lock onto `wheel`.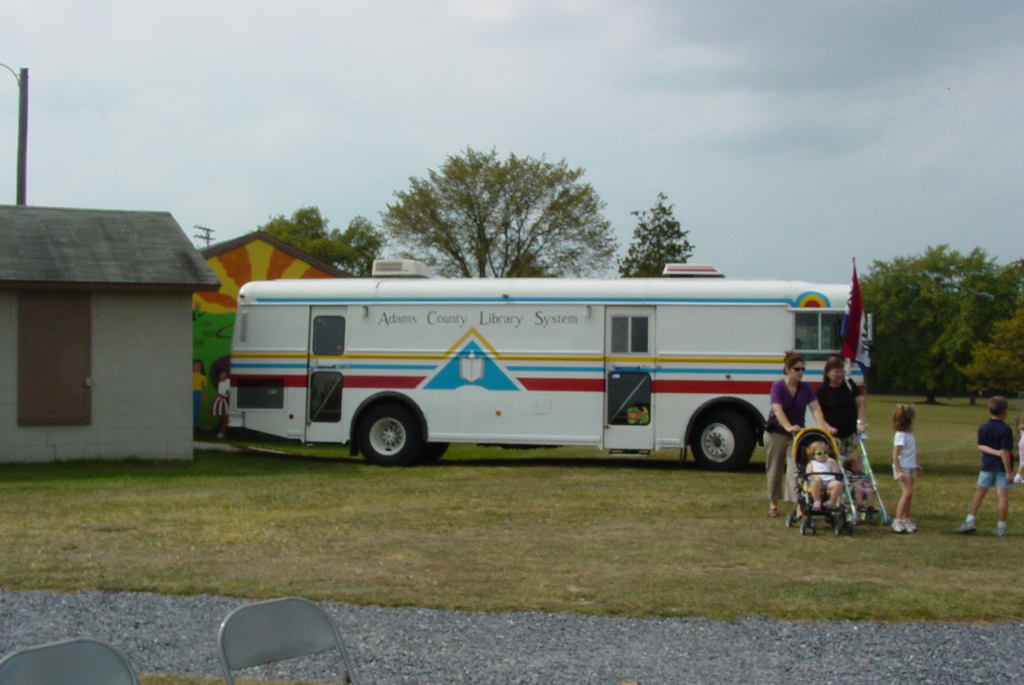
Locked: (left=422, top=442, right=447, bottom=462).
